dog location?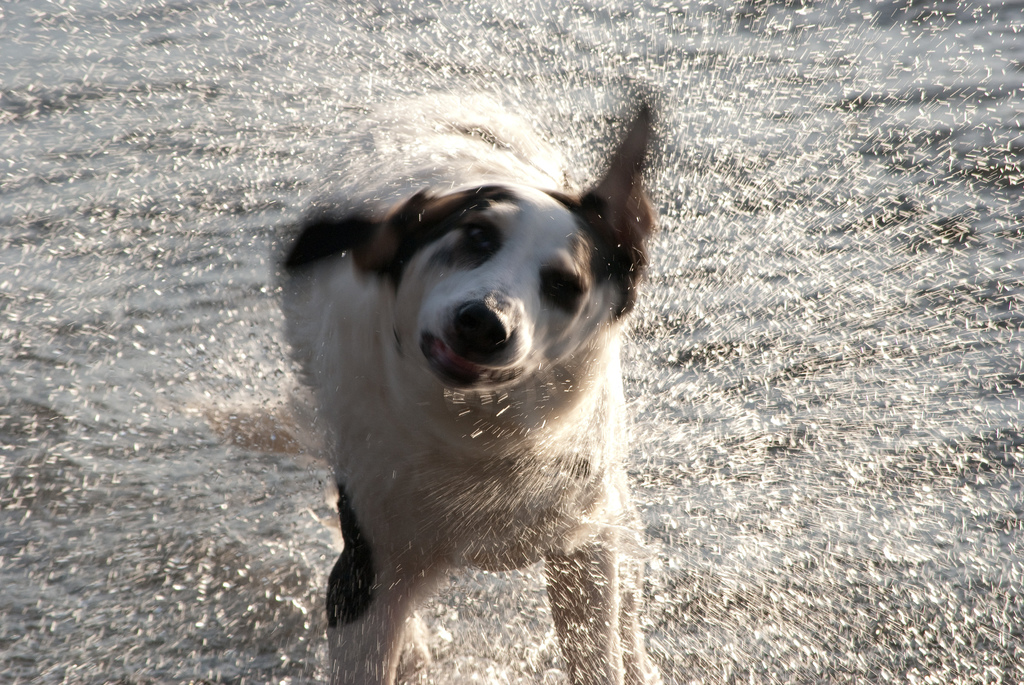
<bbox>271, 90, 650, 684</bbox>
